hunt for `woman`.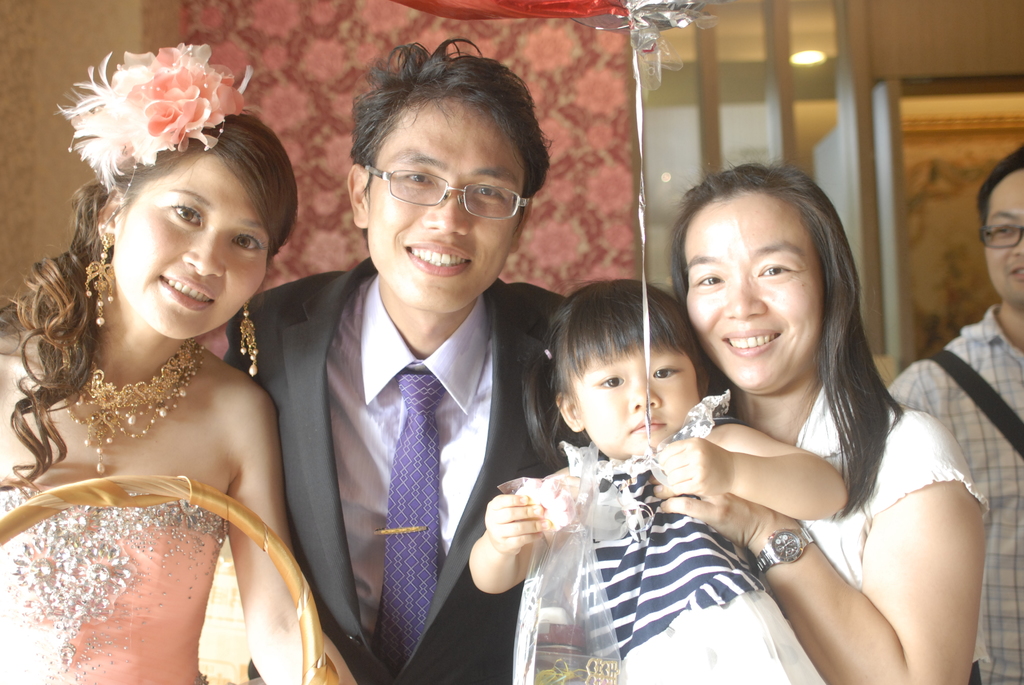
Hunted down at [x1=0, y1=47, x2=356, y2=684].
